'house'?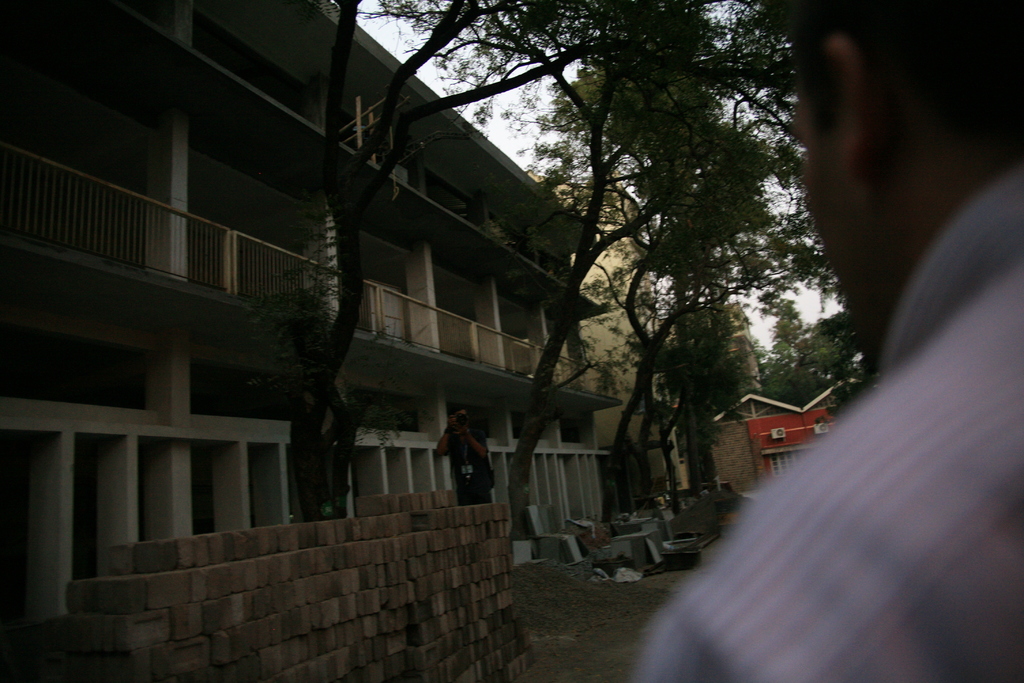
553/155/671/525
